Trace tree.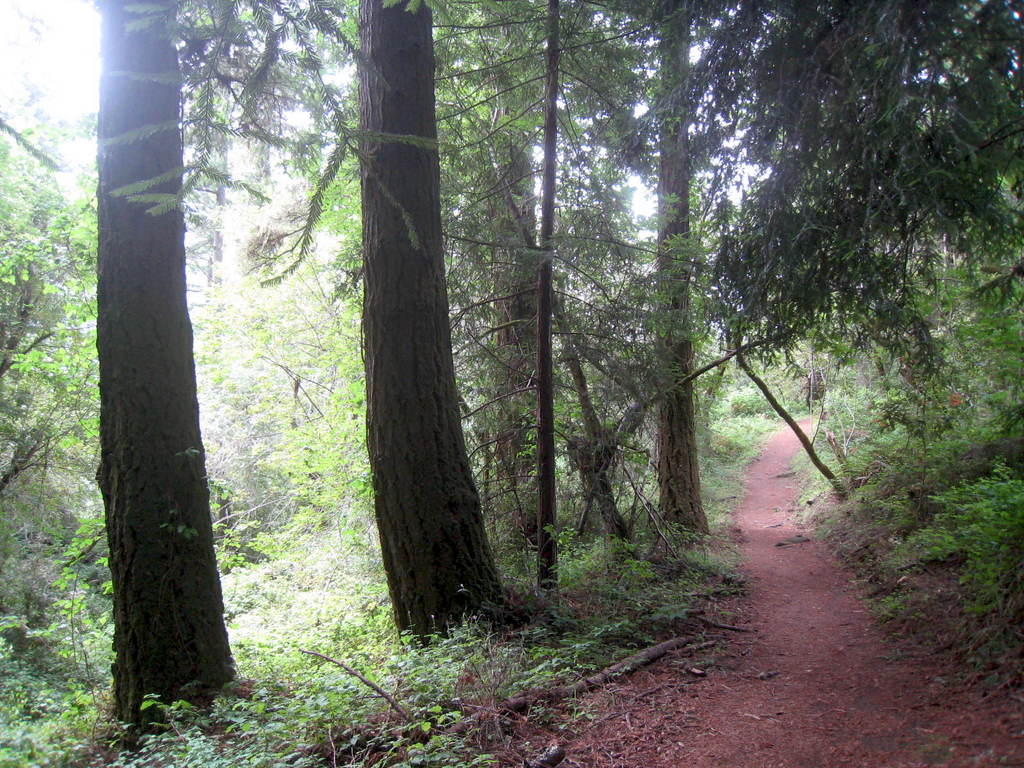
Traced to bbox(85, 0, 208, 737).
